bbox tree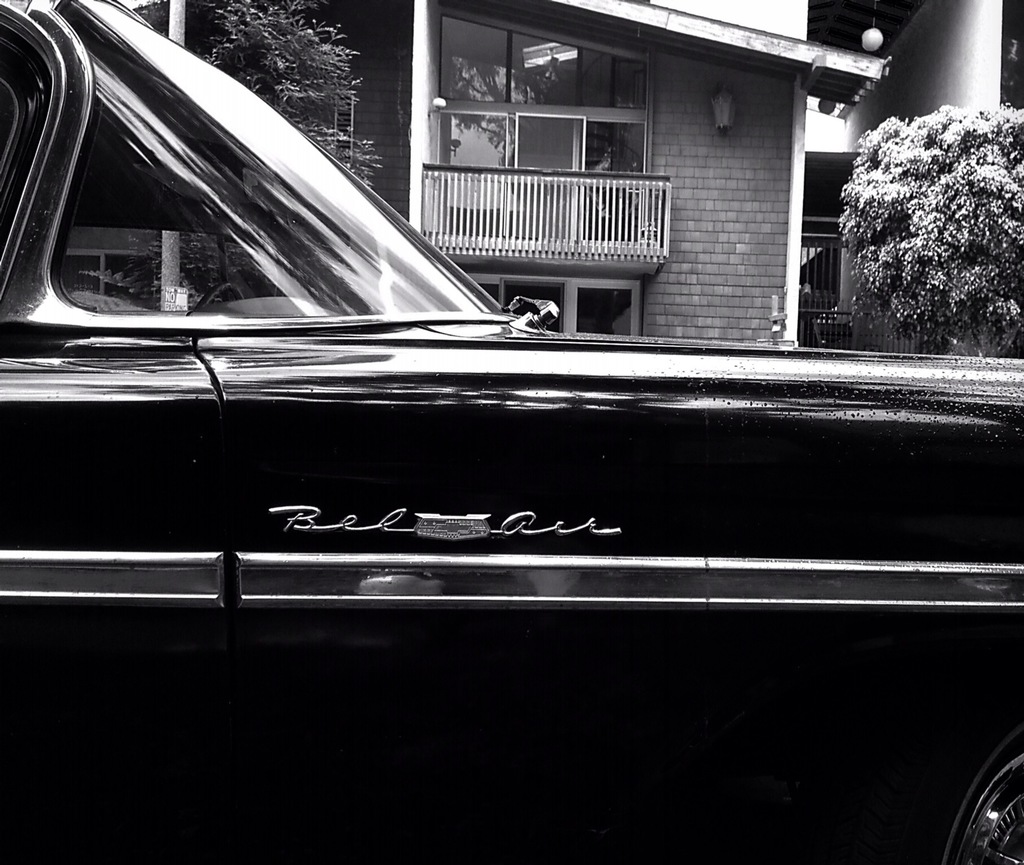
x1=209, y1=6, x2=389, y2=188
